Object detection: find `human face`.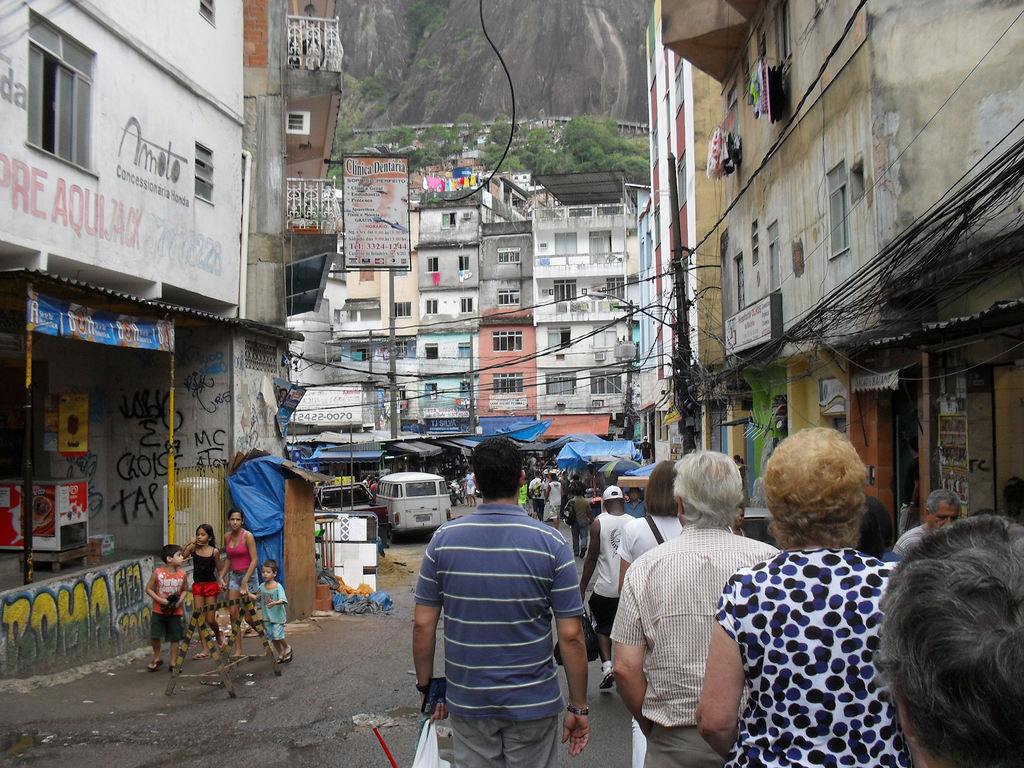
[172, 550, 185, 566].
